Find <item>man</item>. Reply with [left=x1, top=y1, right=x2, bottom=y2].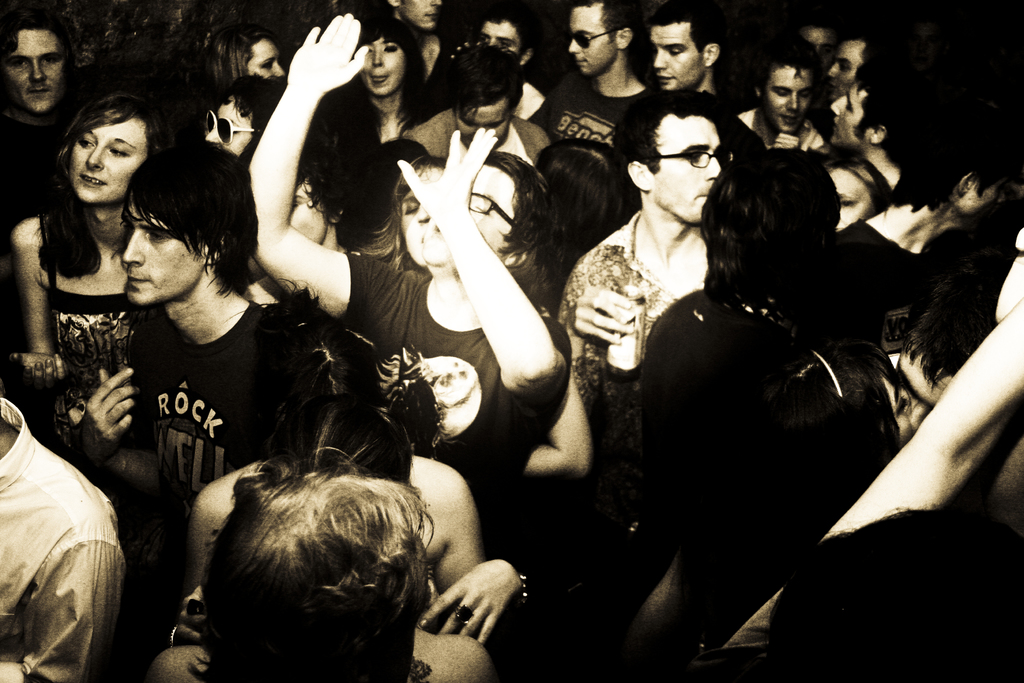
[left=650, top=0, right=765, bottom=167].
